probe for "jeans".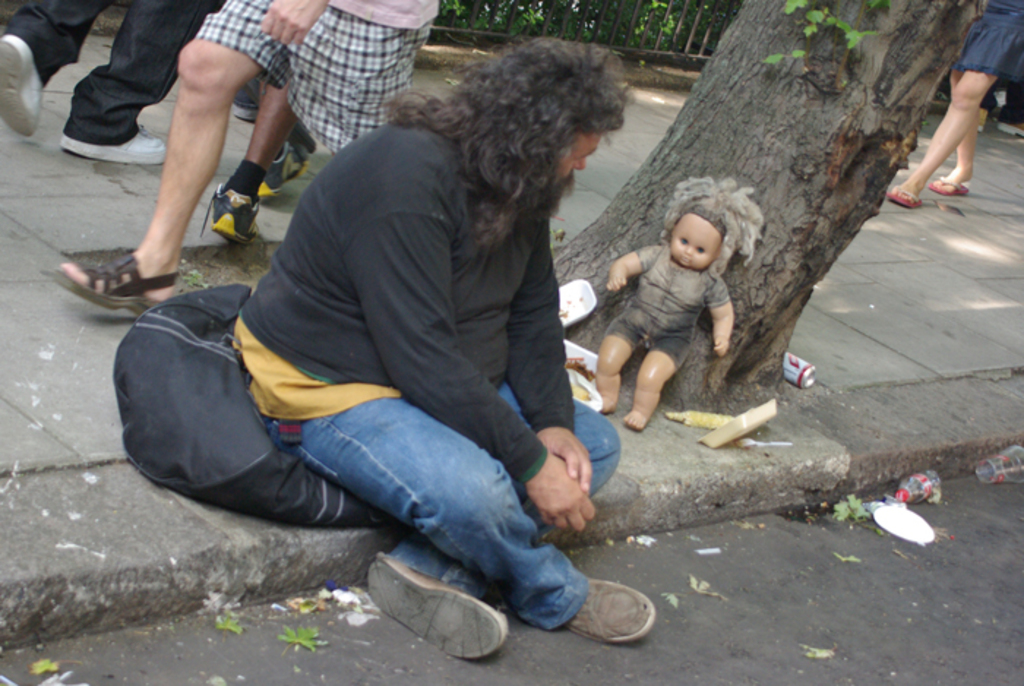
Probe result: x1=274 y1=372 x2=620 y2=633.
